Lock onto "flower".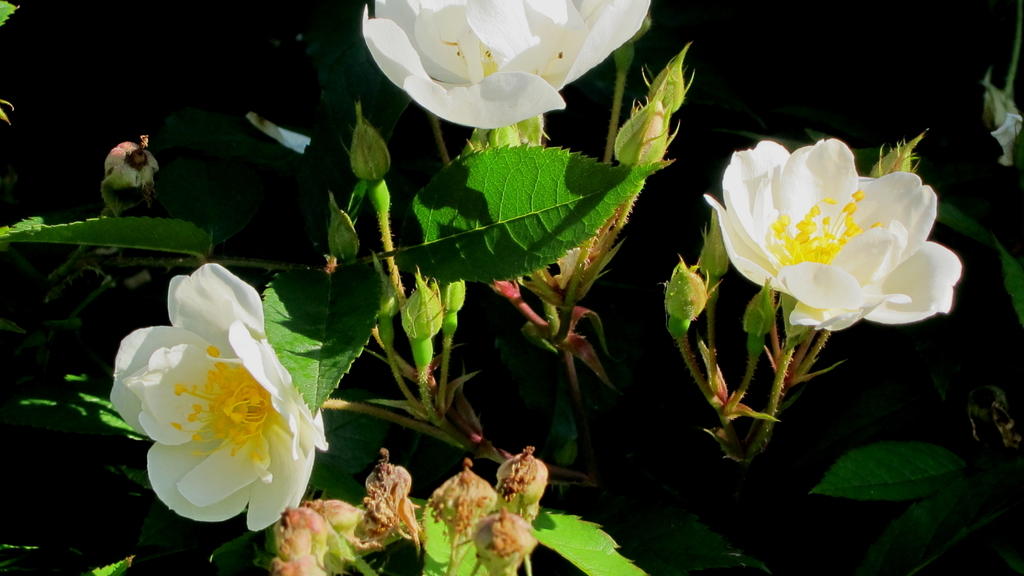
Locked: 703:135:960:331.
